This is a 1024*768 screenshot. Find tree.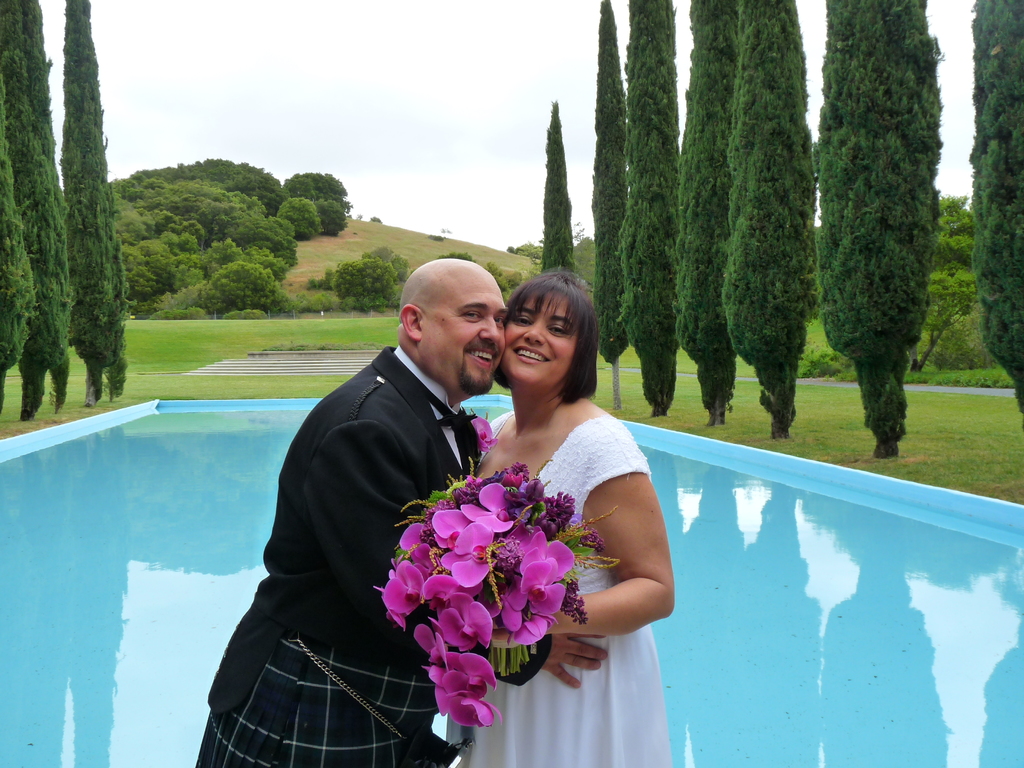
Bounding box: left=718, top=0, right=813, bottom=442.
